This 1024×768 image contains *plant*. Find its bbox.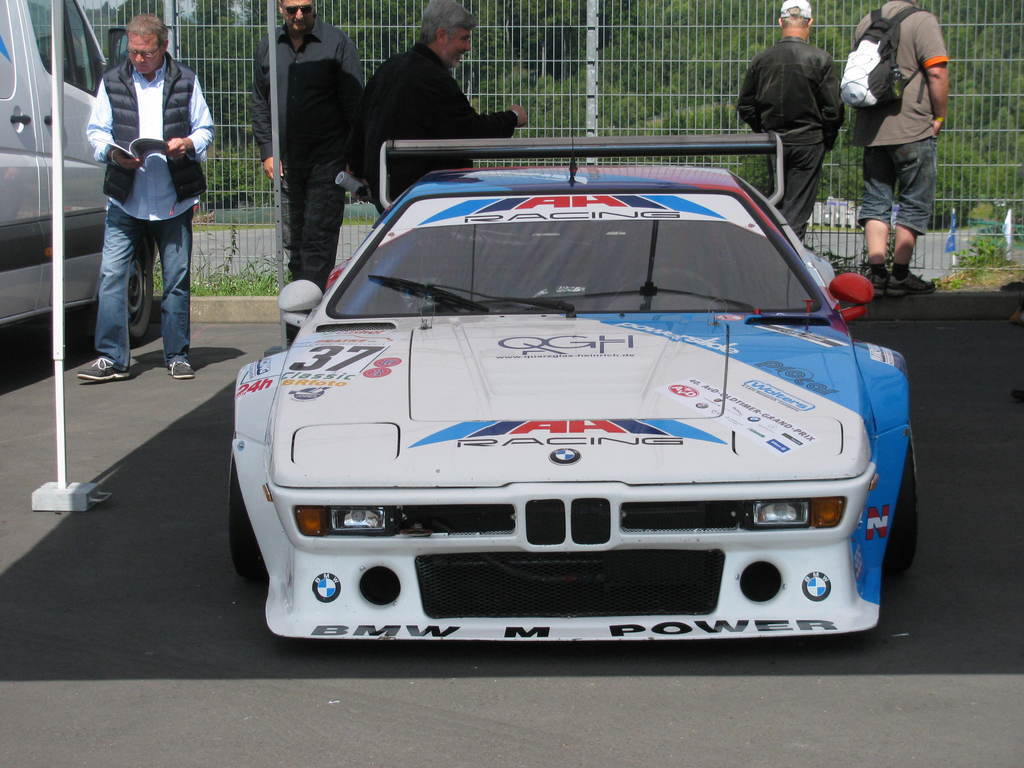
bbox(955, 228, 1005, 274).
